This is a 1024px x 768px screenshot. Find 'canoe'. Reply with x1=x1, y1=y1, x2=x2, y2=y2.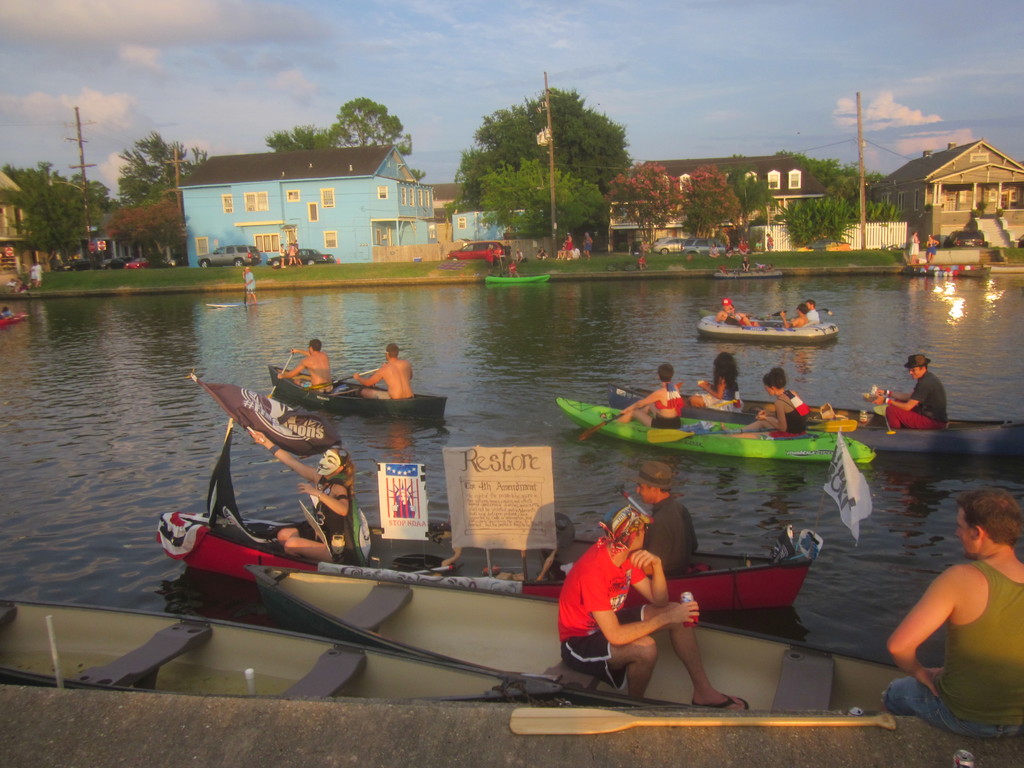
x1=556, y1=399, x2=874, y2=459.
